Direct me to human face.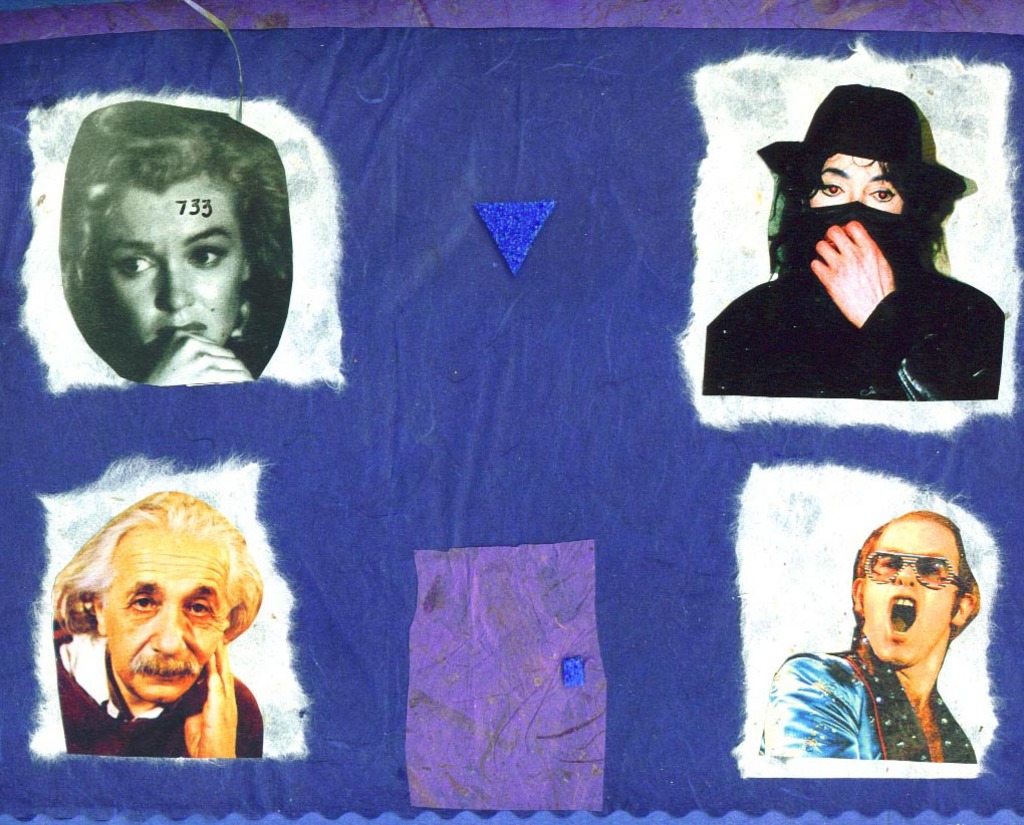
Direction: l=98, t=176, r=243, b=339.
